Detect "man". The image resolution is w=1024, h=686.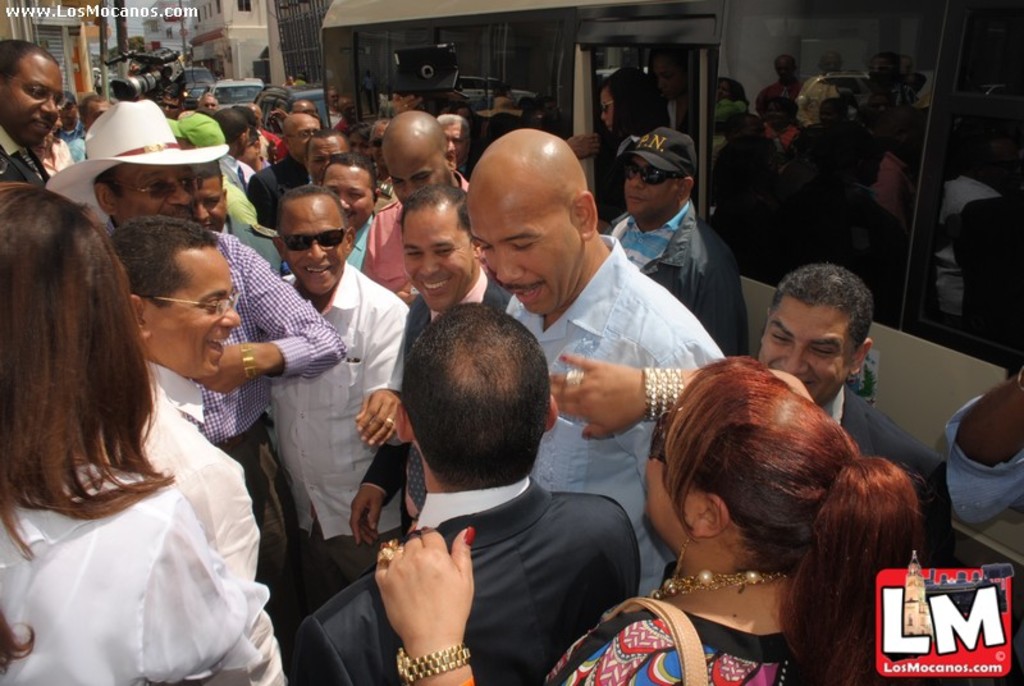
102/215/262/571.
